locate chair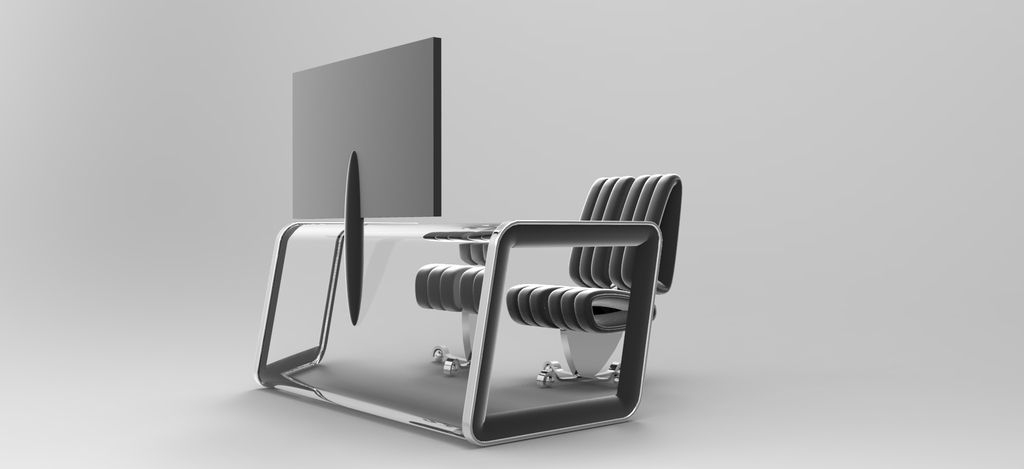
(x1=486, y1=178, x2=696, y2=447)
